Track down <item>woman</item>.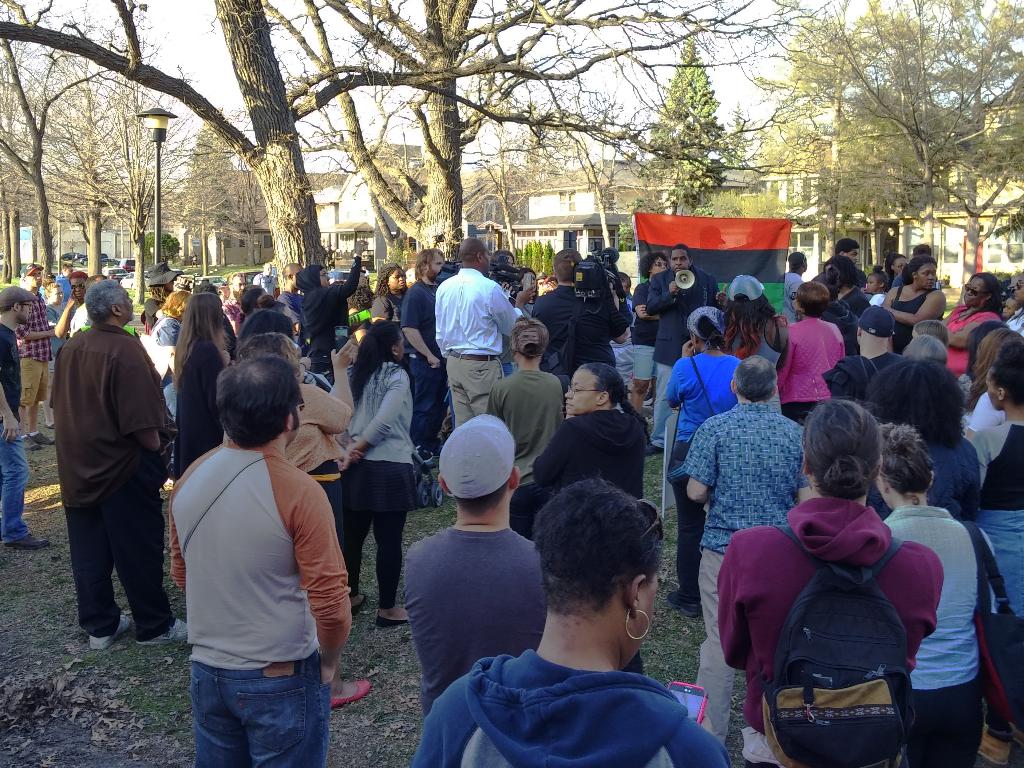
Tracked to 169:290:230:480.
